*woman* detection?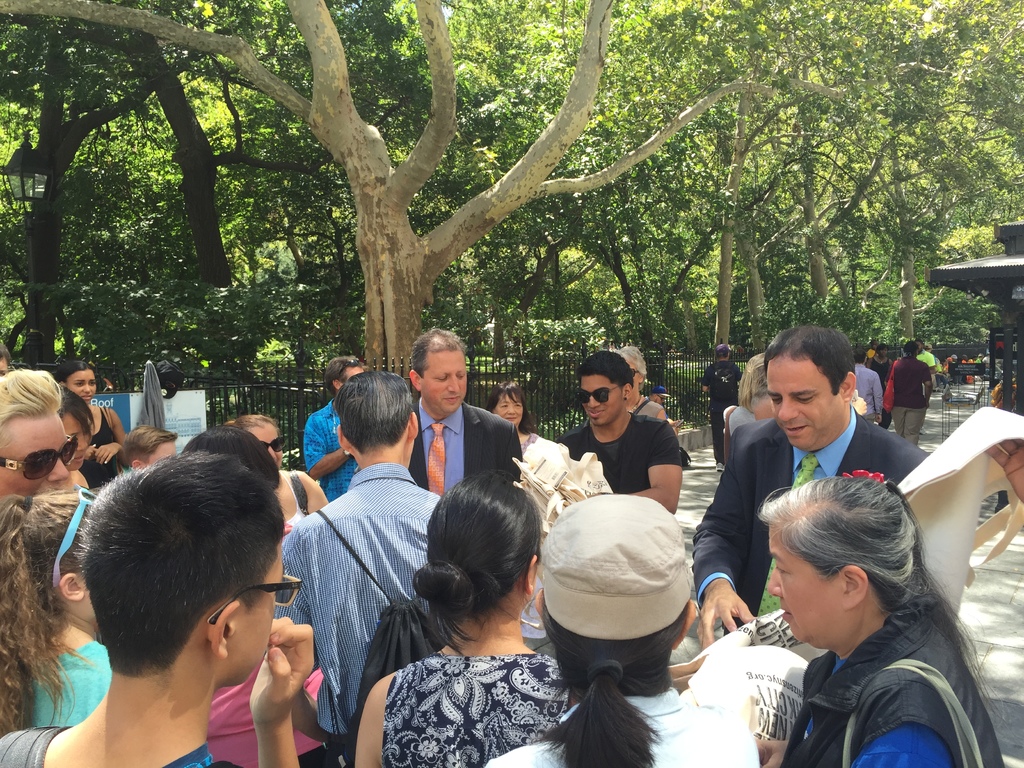
59/362/125/484
